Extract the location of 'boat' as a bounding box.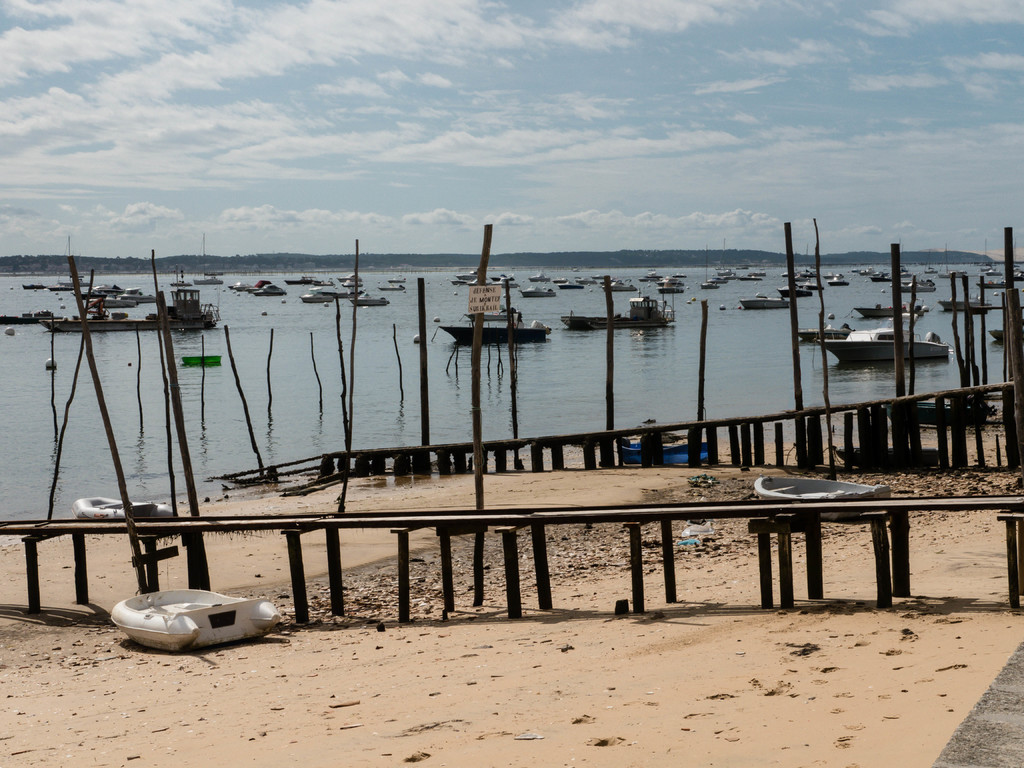
(789,321,857,351).
